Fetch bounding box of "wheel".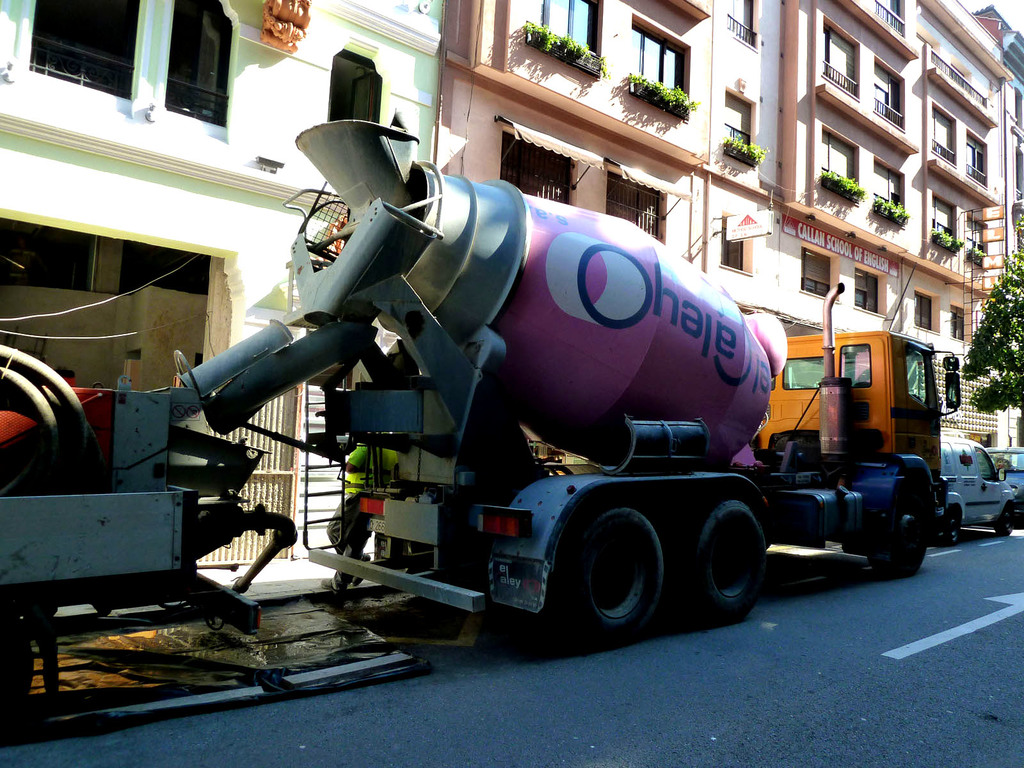
Bbox: <region>564, 514, 672, 636</region>.
